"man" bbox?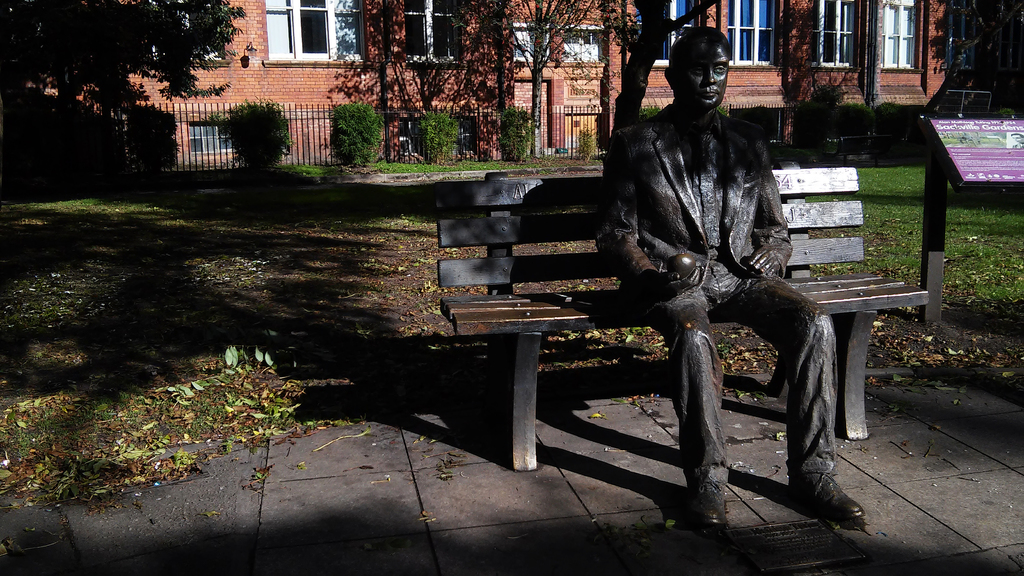
<bbox>586, 4, 828, 514</bbox>
